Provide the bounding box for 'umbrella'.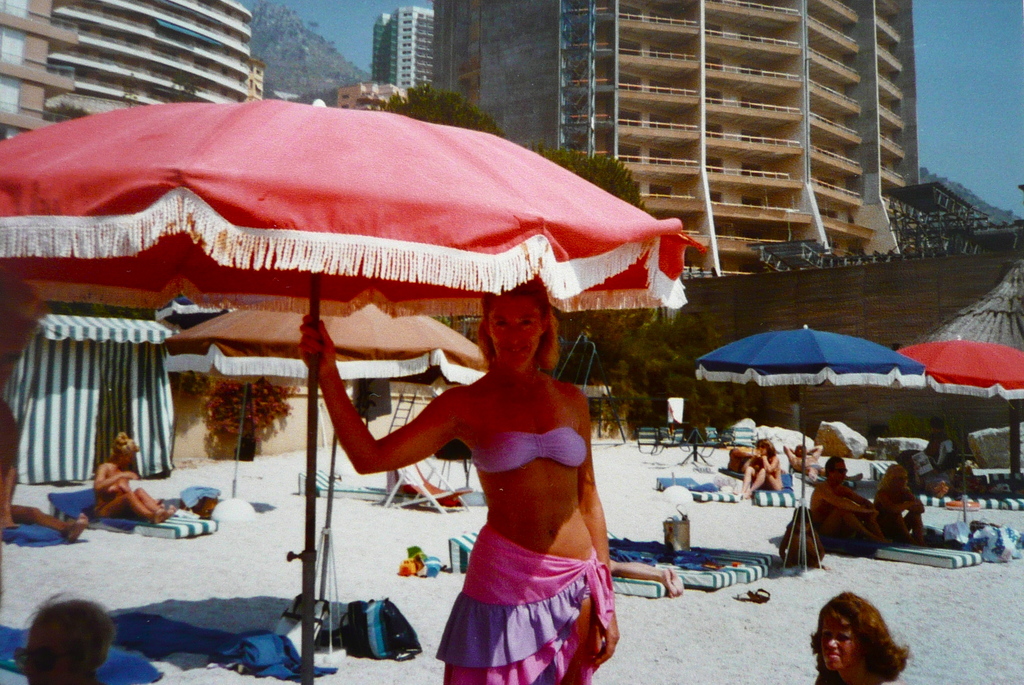
[left=167, top=302, right=491, bottom=660].
